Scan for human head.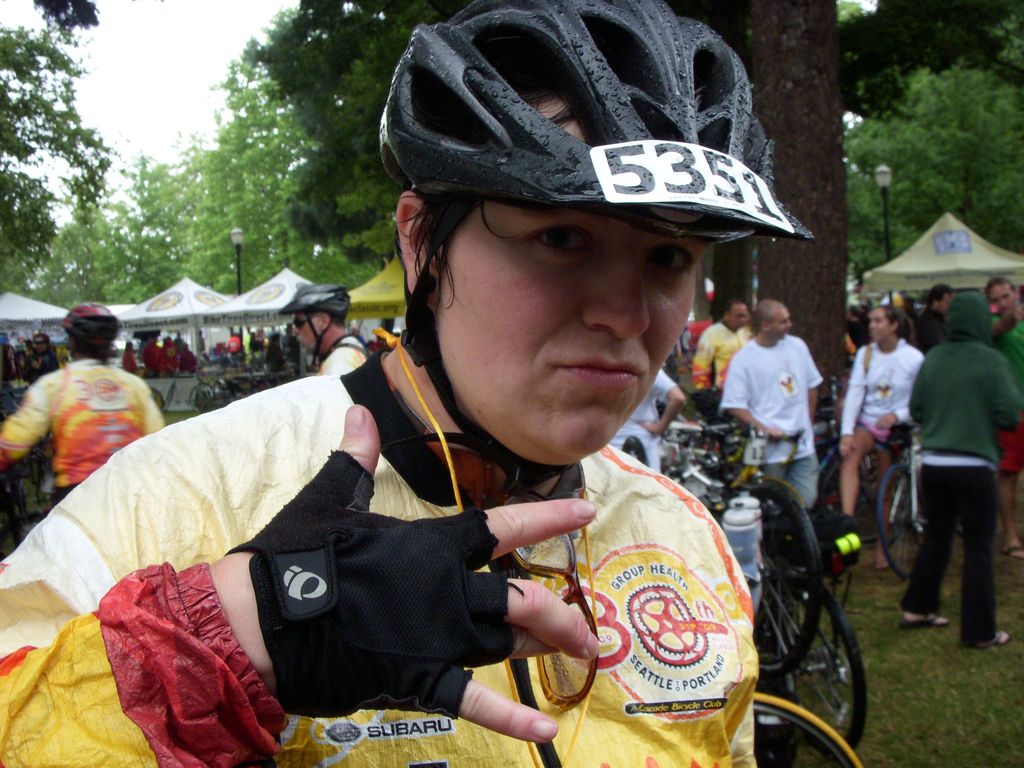
Scan result: select_region(275, 283, 355, 353).
